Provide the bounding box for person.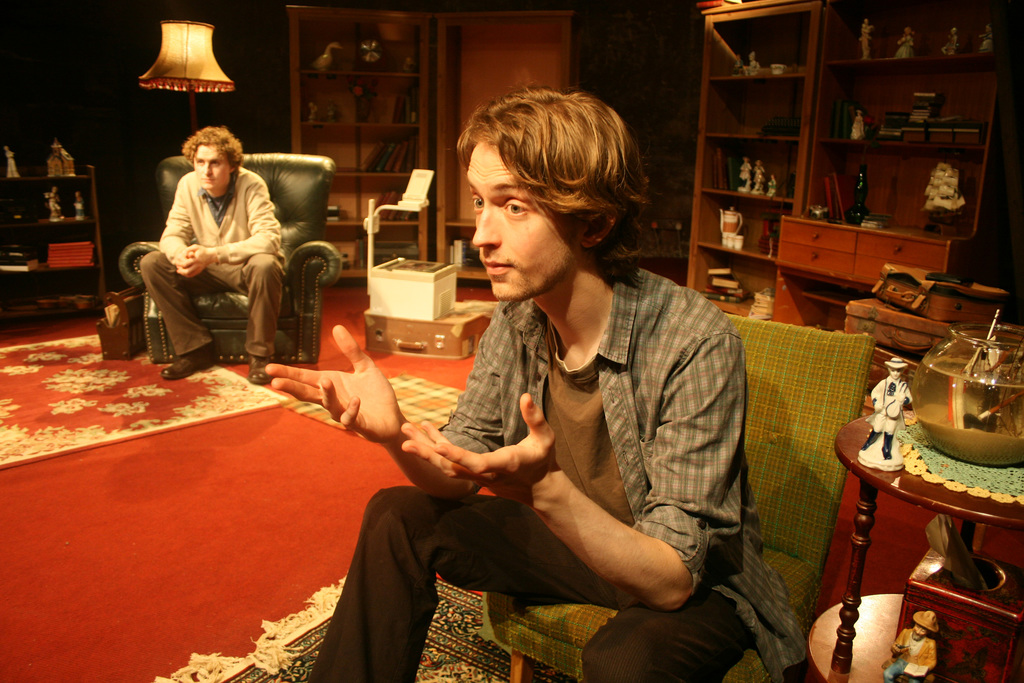
44/182/63/222.
